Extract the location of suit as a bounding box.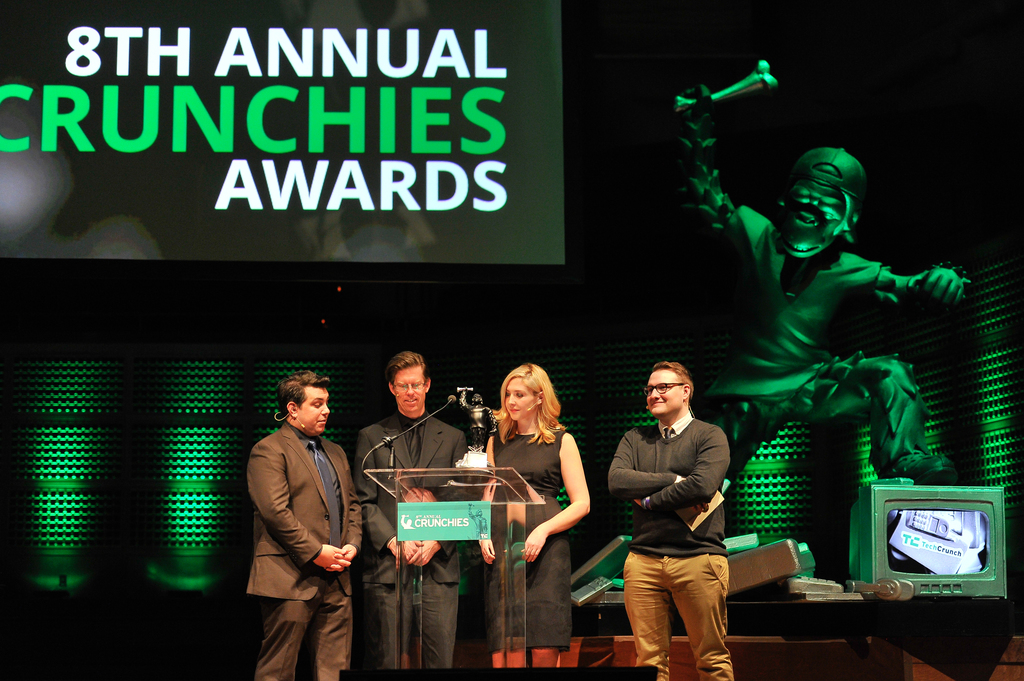
239, 395, 369, 664.
